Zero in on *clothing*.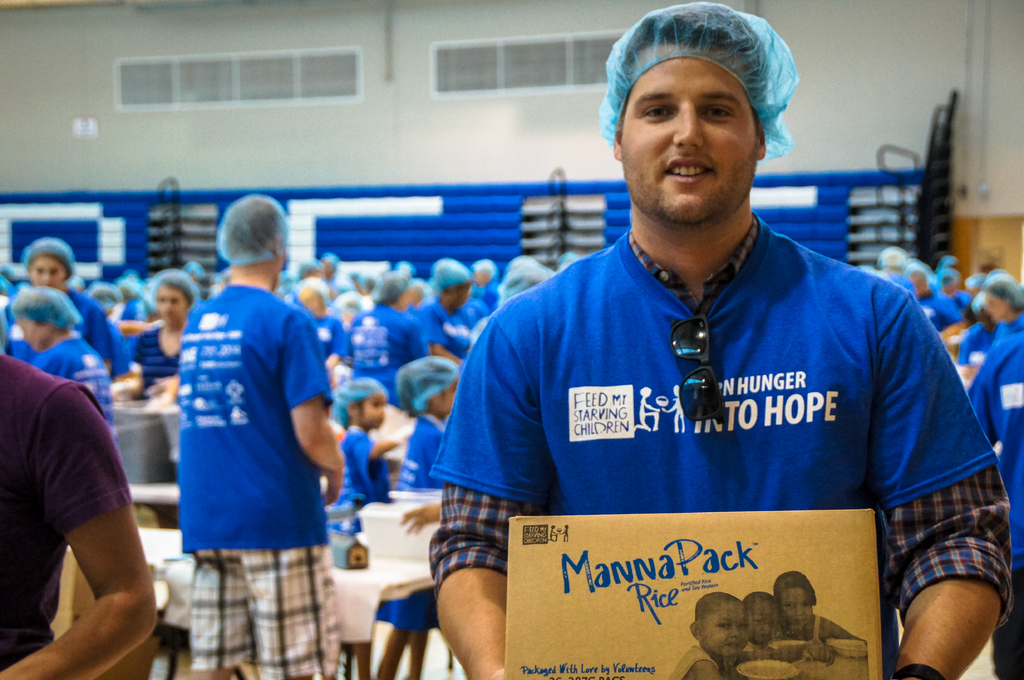
Zeroed in: [187,537,337,679].
